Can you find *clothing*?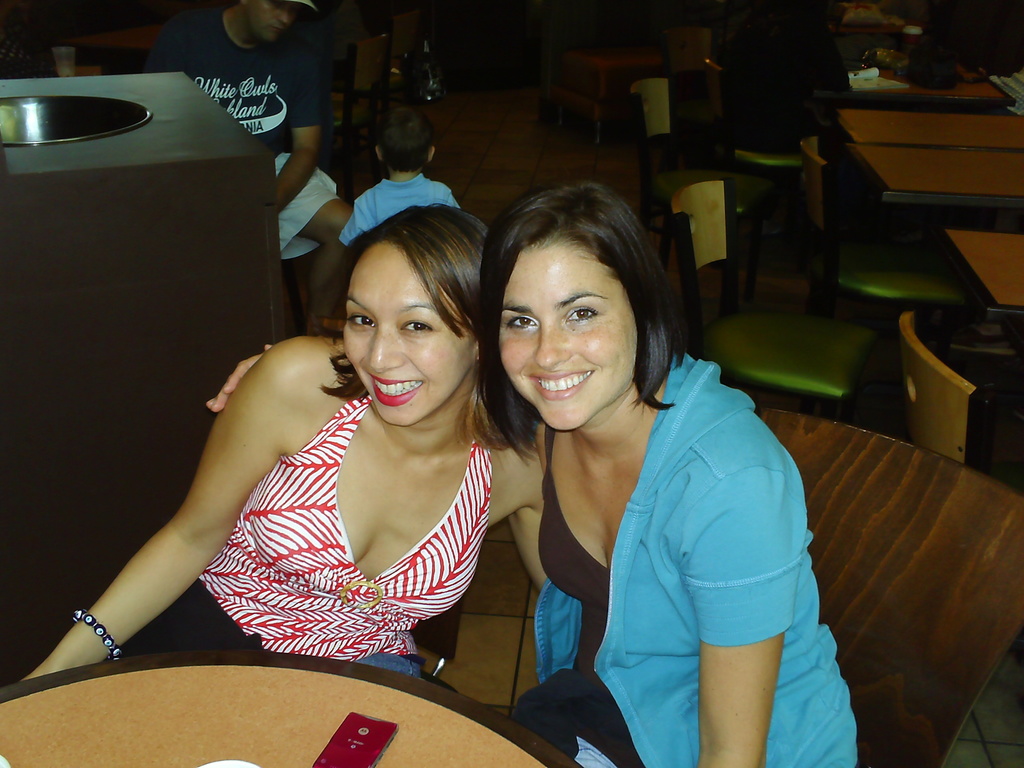
Yes, bounding box: bbox=[490, 342, 831, 743].
